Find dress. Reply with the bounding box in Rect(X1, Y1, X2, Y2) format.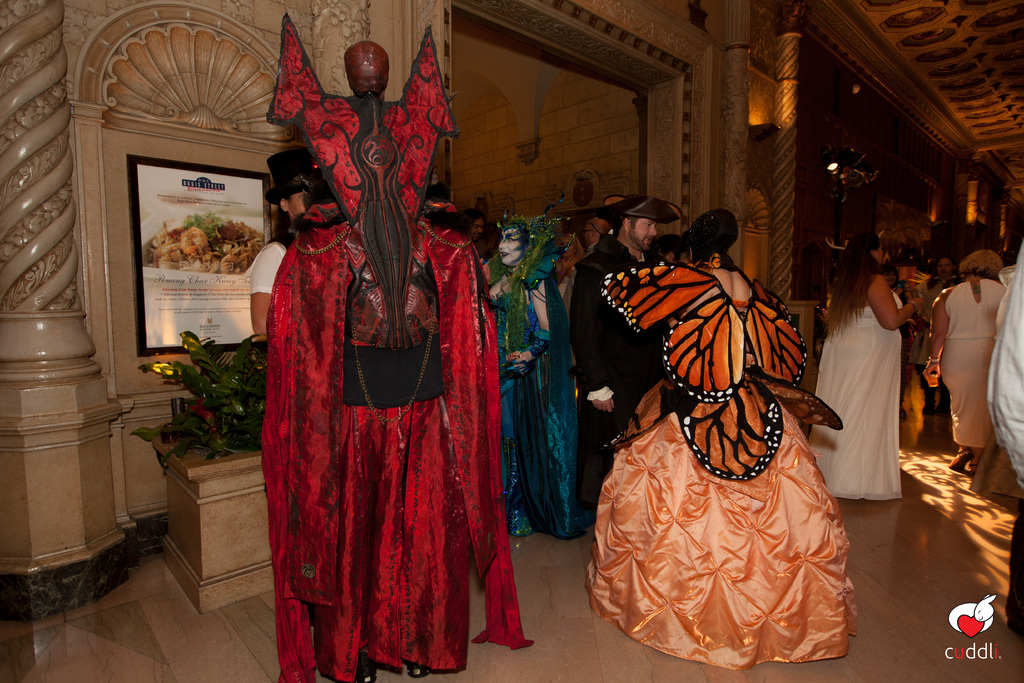
Rect(589, 256, 856, 671).
